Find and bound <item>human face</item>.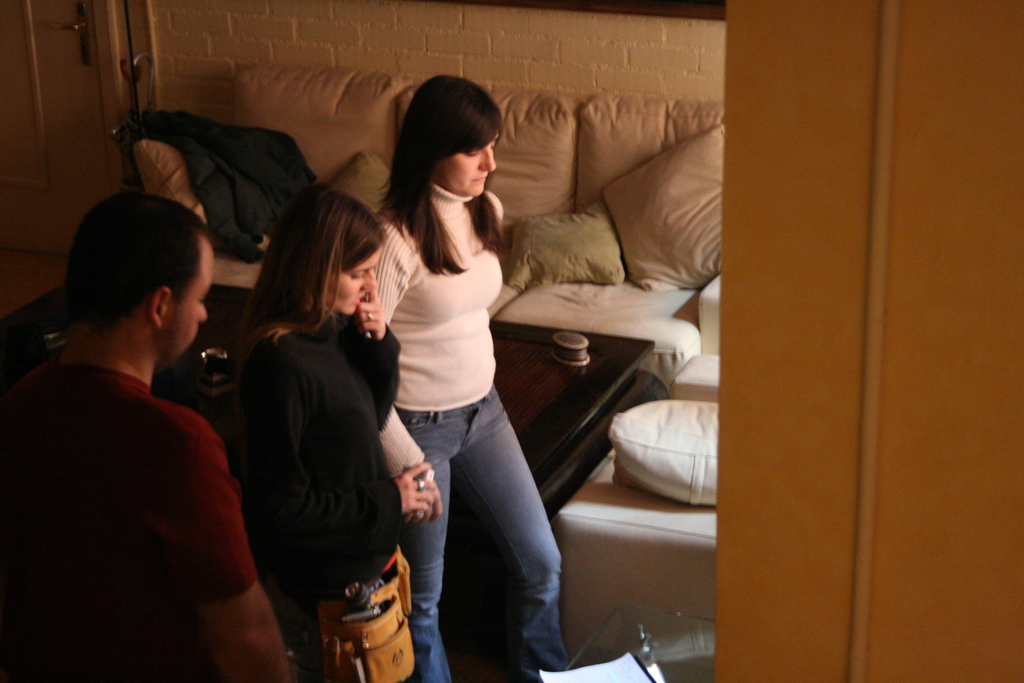
Bound: 331:242:385:310.
